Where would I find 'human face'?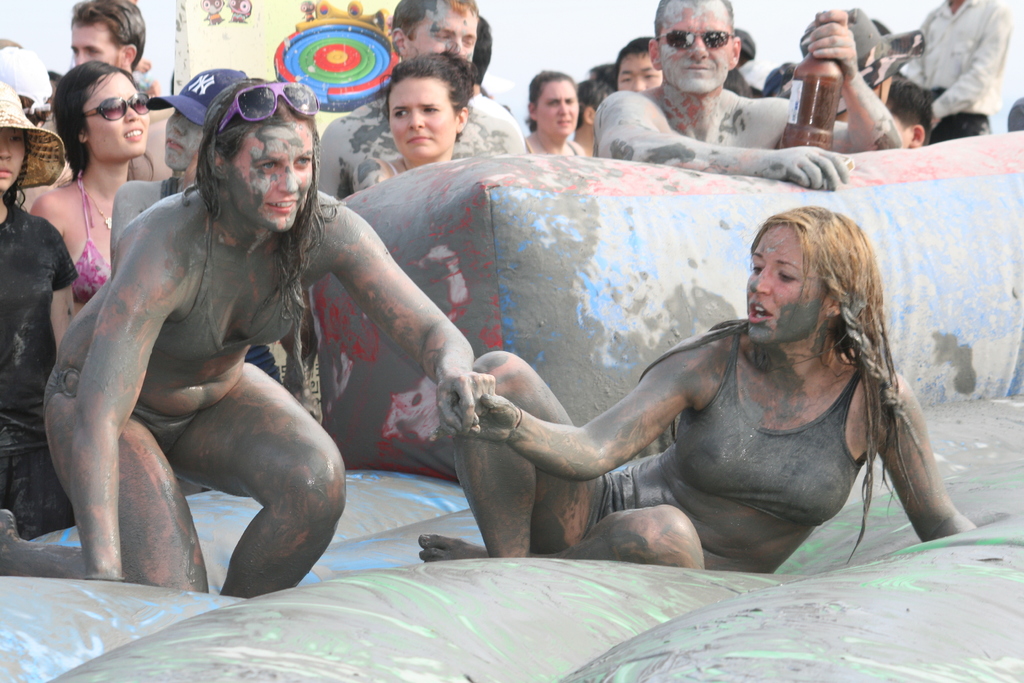
At box=[657, 0, 733, 91].
